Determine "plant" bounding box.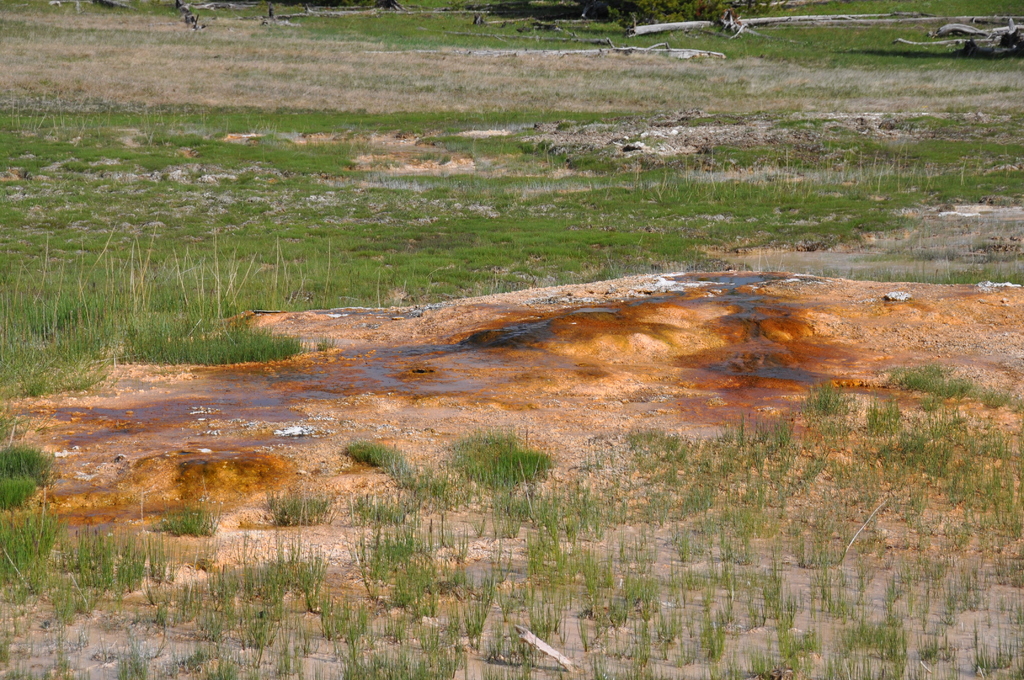
Determined: l=250, t=483, r=337, b=527.
